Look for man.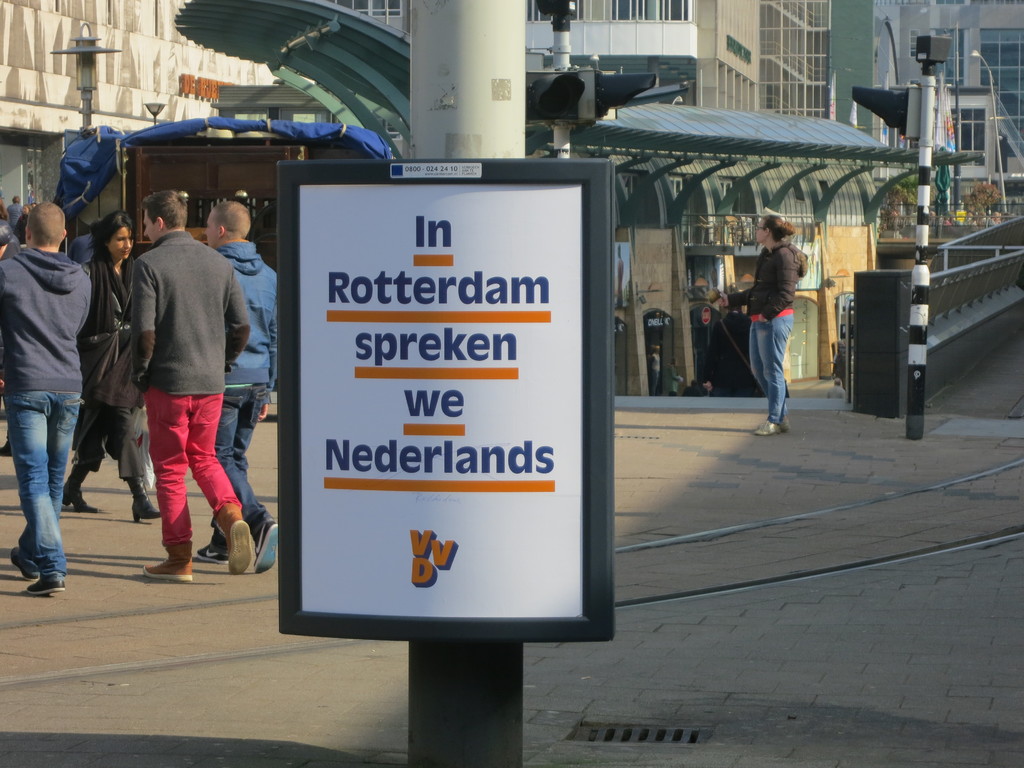
Found: 0, 196, 90, 601.
